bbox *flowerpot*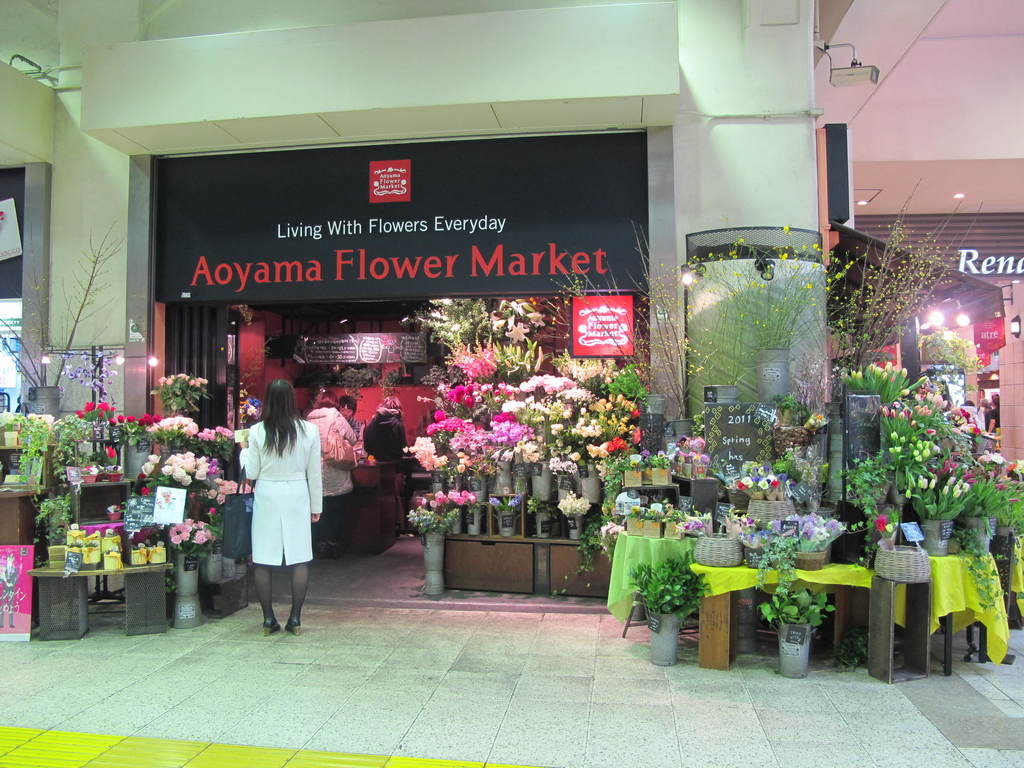
bbox=[922, 517, 955, 557]
